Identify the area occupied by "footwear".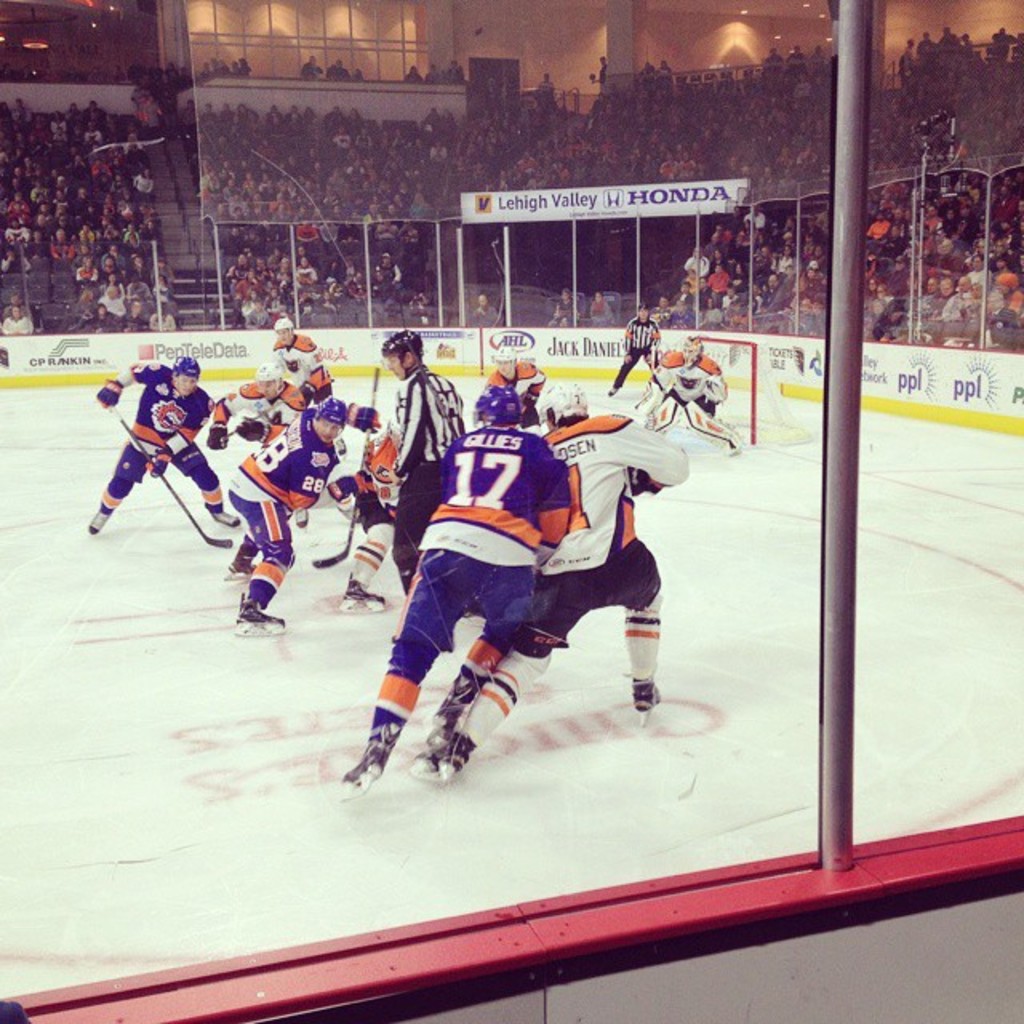
Area: 422 728 475 782.
